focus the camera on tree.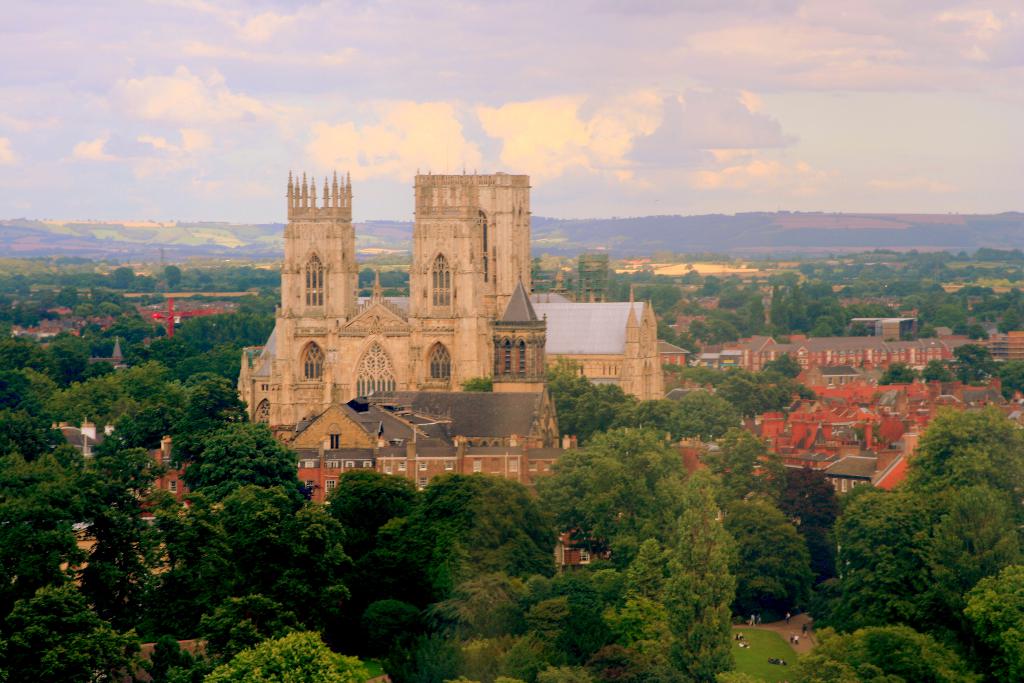
Focus region: 721:498:815:609.
